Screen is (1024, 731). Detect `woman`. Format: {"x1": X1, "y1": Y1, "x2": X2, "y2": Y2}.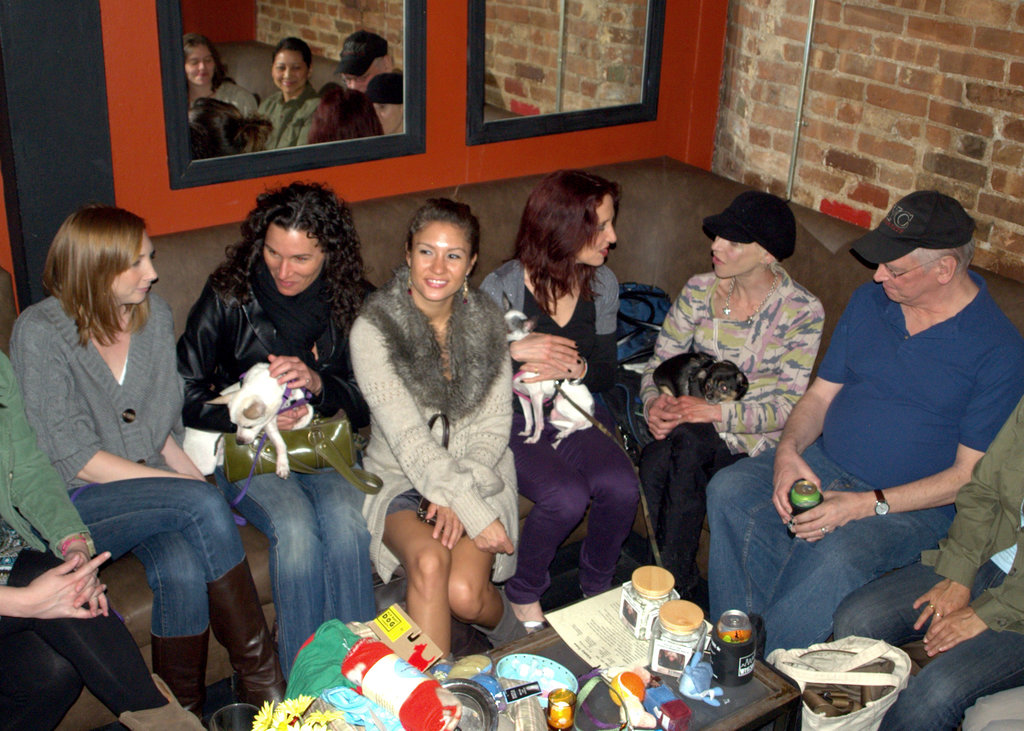
{"x1": 481, "y1": 165, "x2": 636, "y2": 631}.
